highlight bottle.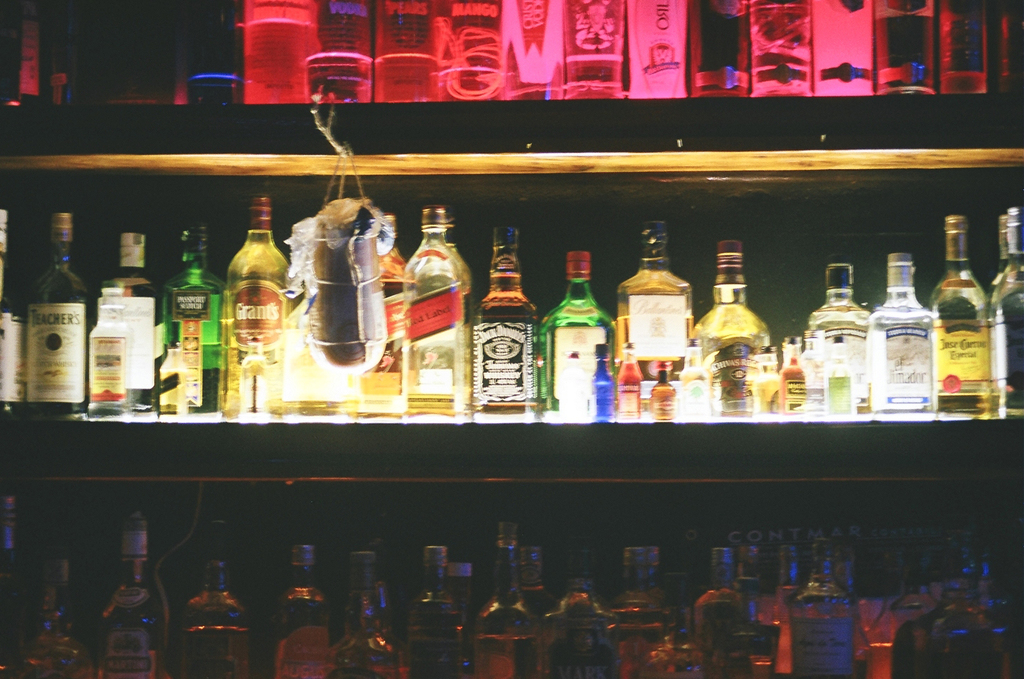
Highlighted region: <region>359, 242, 406, 415</region>.
